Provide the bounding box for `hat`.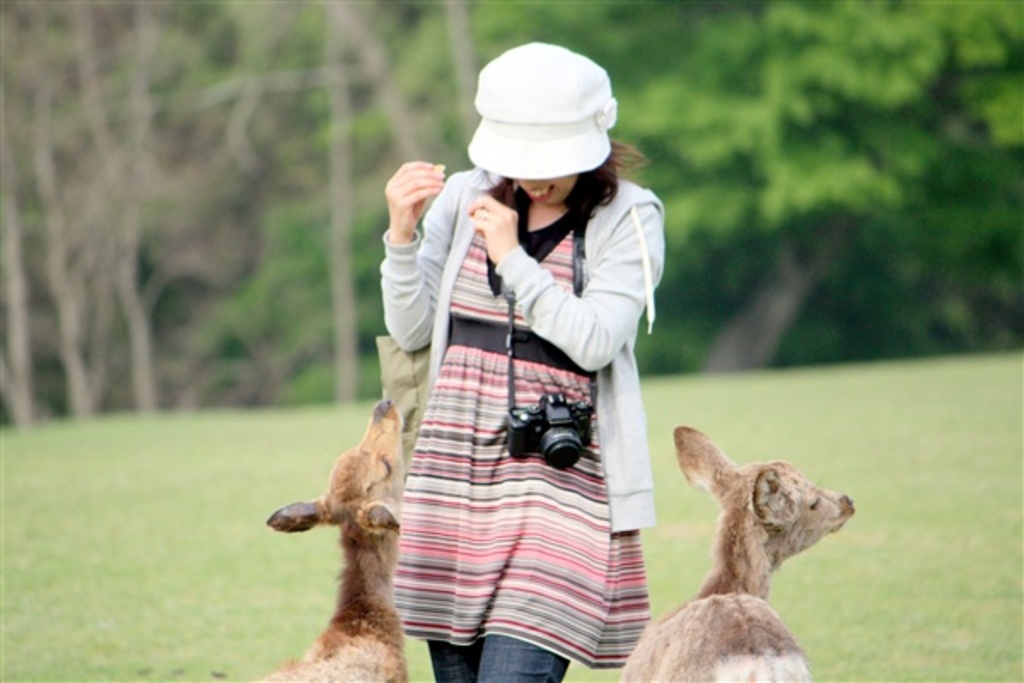
box=[464, 41, 618, 174].
